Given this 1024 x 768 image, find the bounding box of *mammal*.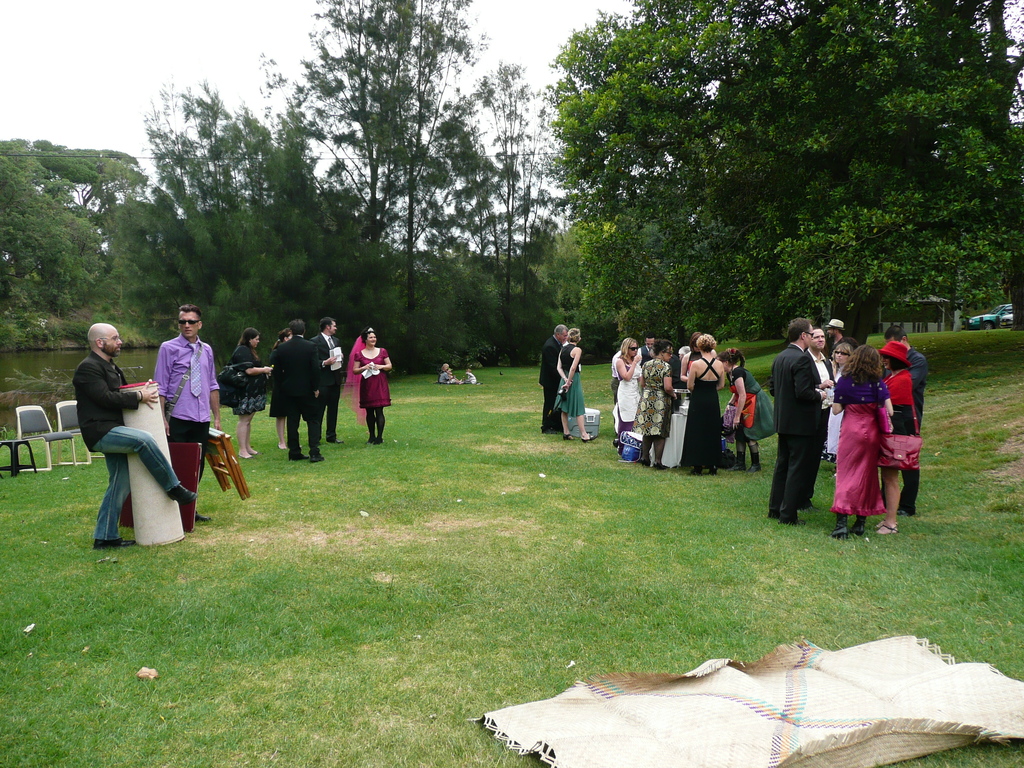
l=721, t=348, r=775, b=475.
